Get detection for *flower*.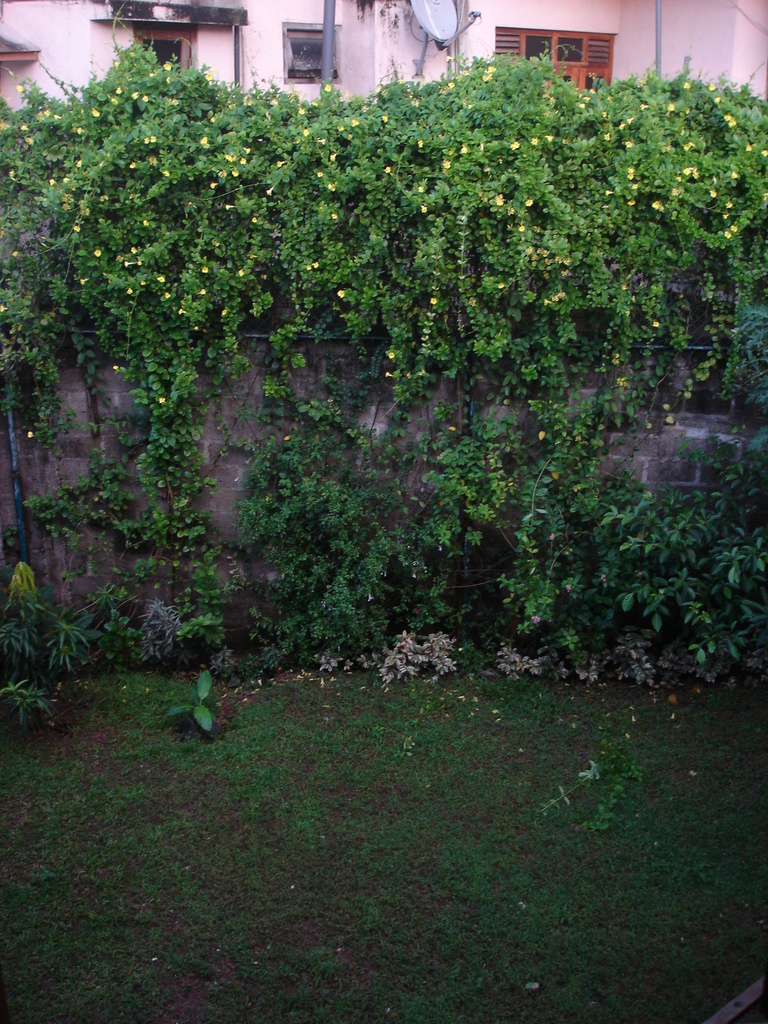
Detection: (x1=209, y1=182, x2=218, y2=189).
